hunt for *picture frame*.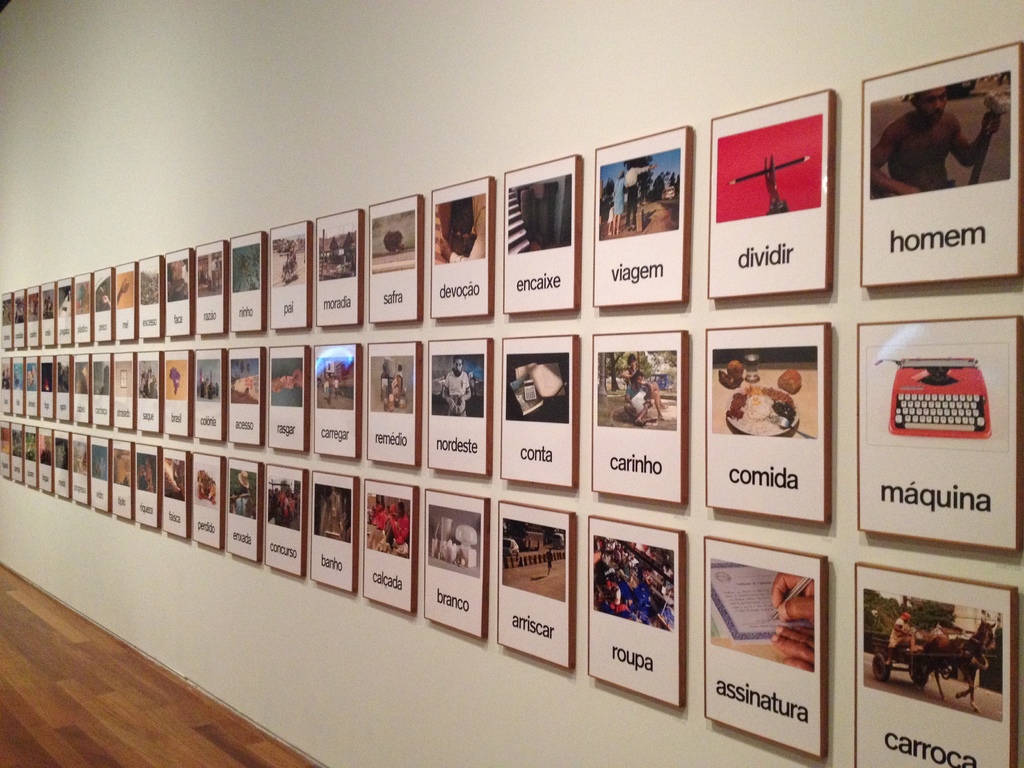
Hunted down at bbox=[227, 457, 266, 564].
